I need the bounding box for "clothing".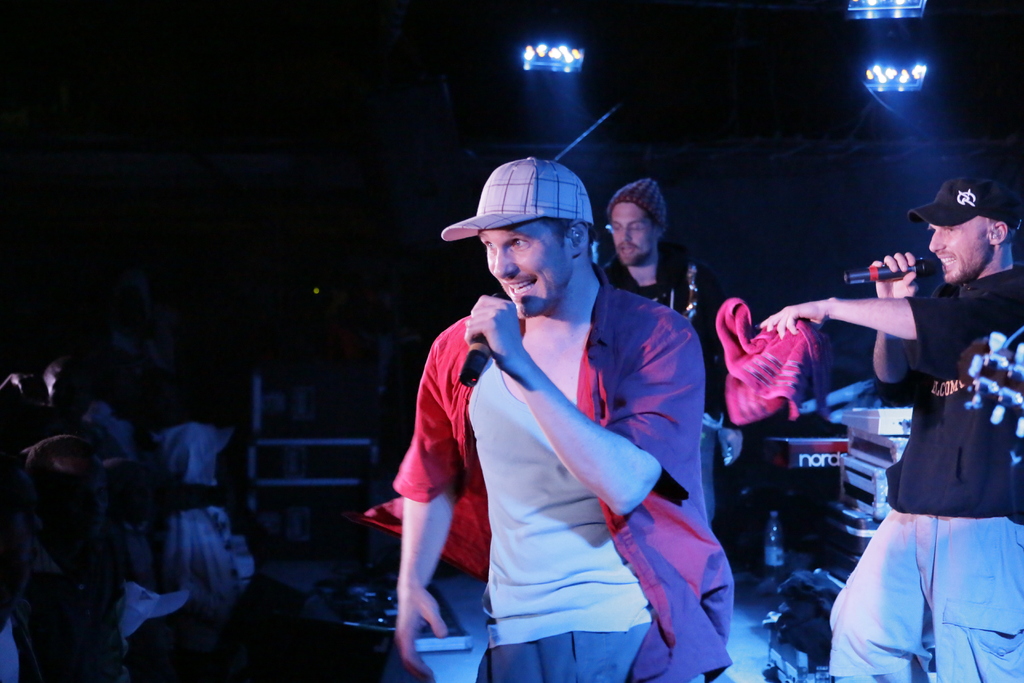
Here it is: 408:229:708:665.
